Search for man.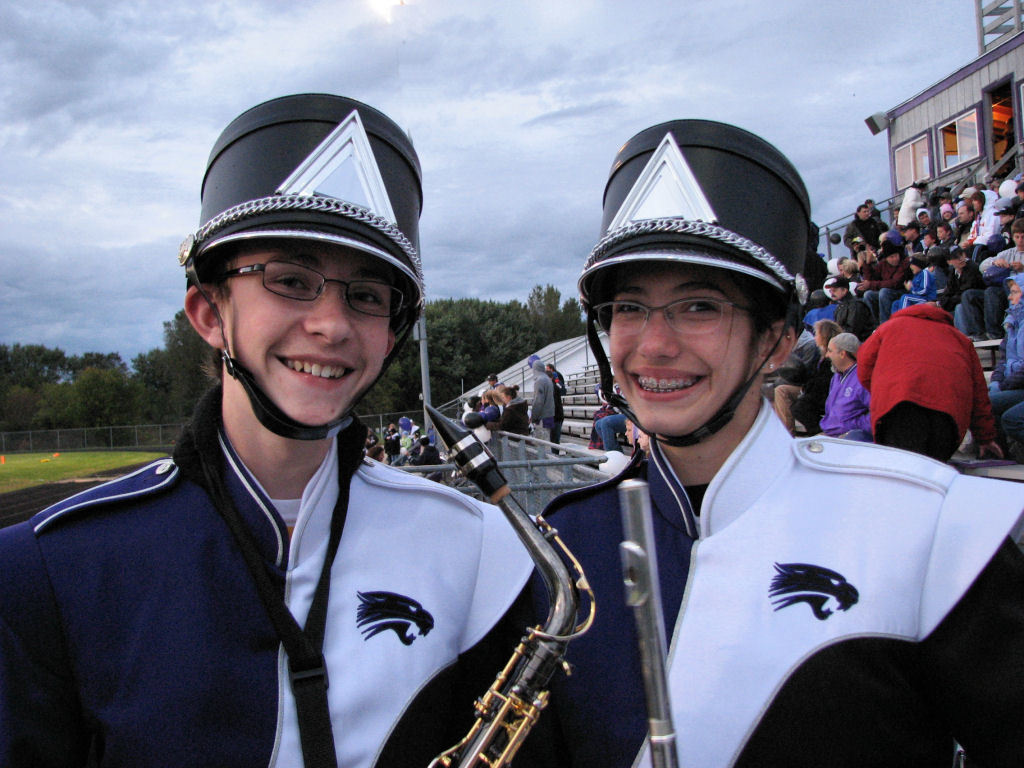
Found at [0, 99, 630, 767].
